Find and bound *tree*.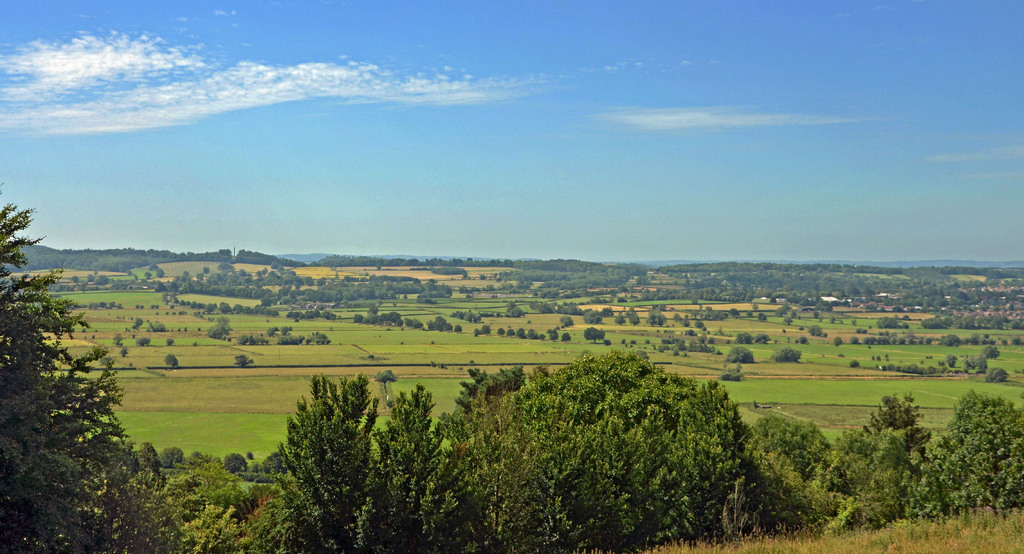
Bound: (left=982, top=346, right=1005, bottom=361).
